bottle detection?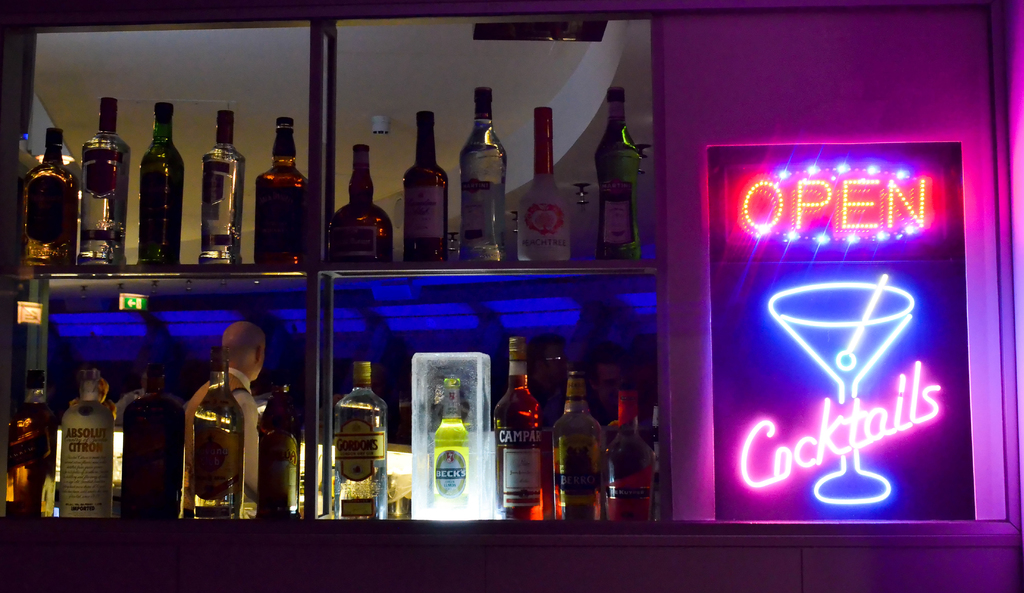
[left=417, top=373, right=465, bottom=510]
